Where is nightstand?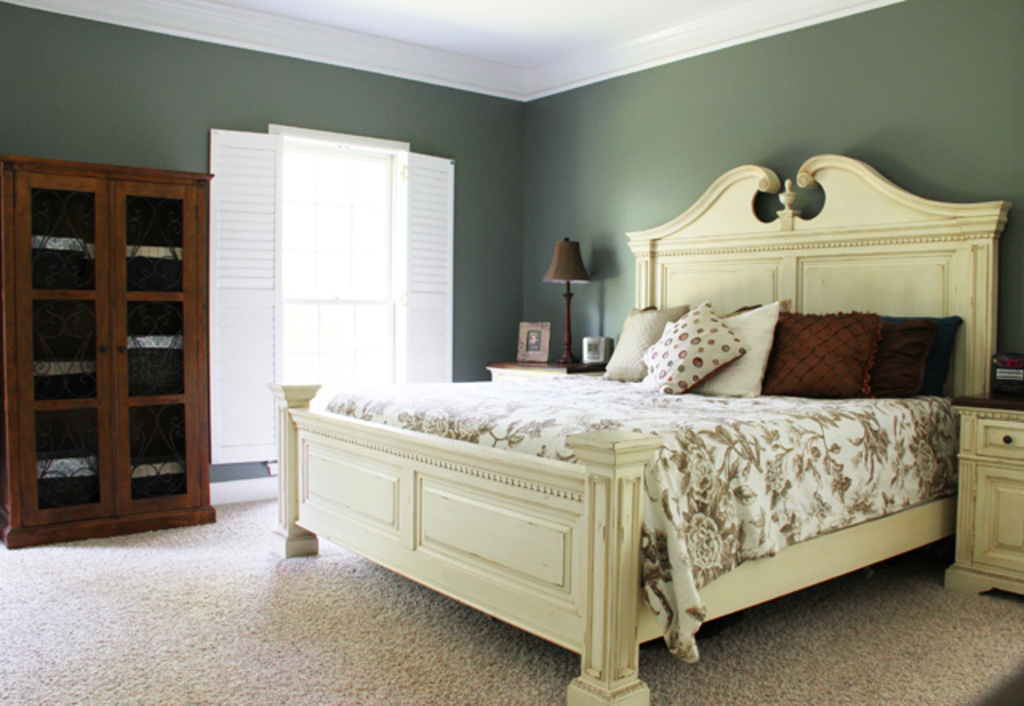
left=488, top=341, right=608, bottom=376.
